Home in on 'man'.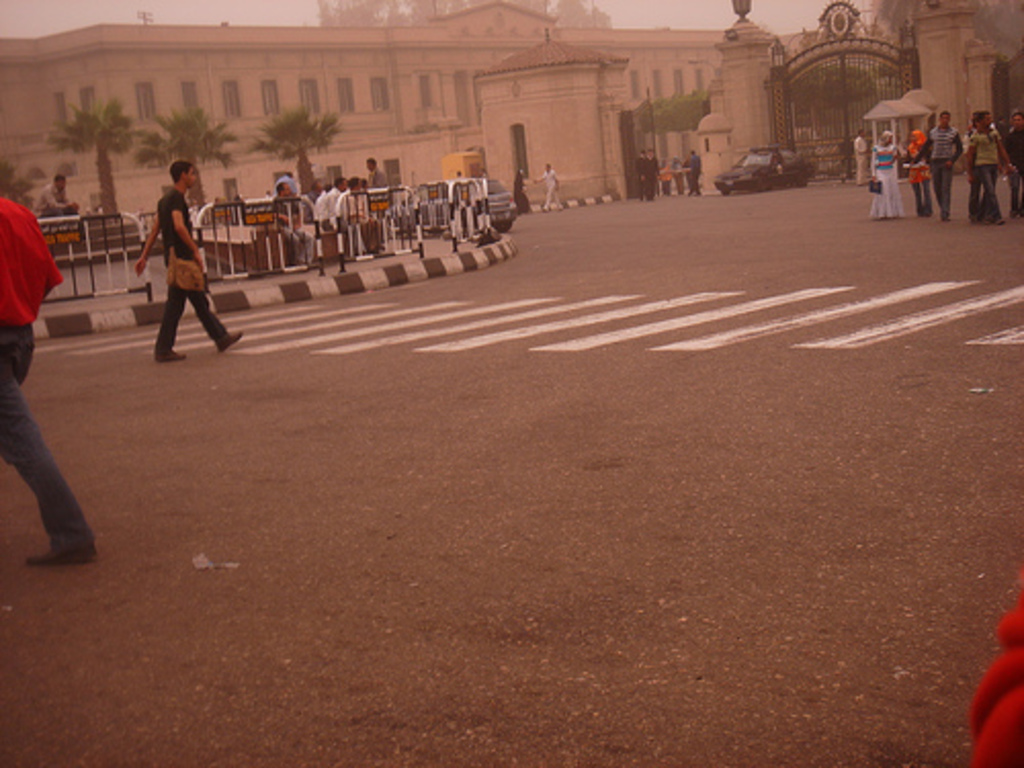
Homed in at bbox=(680, 150, 702, 197).
